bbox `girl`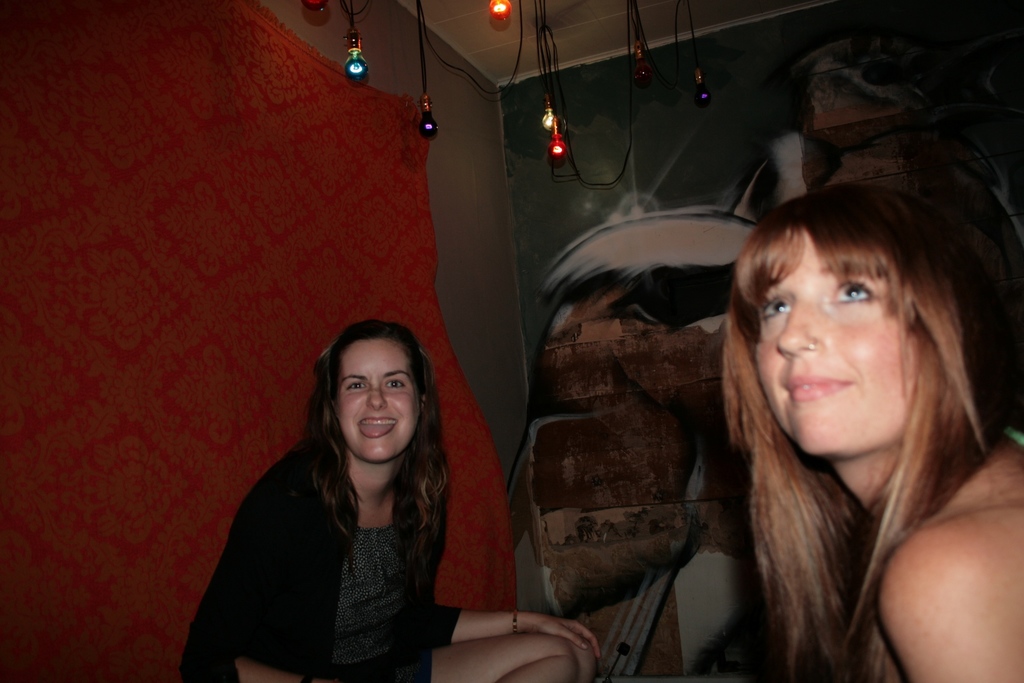
region(720, 188, 1023, 682)
